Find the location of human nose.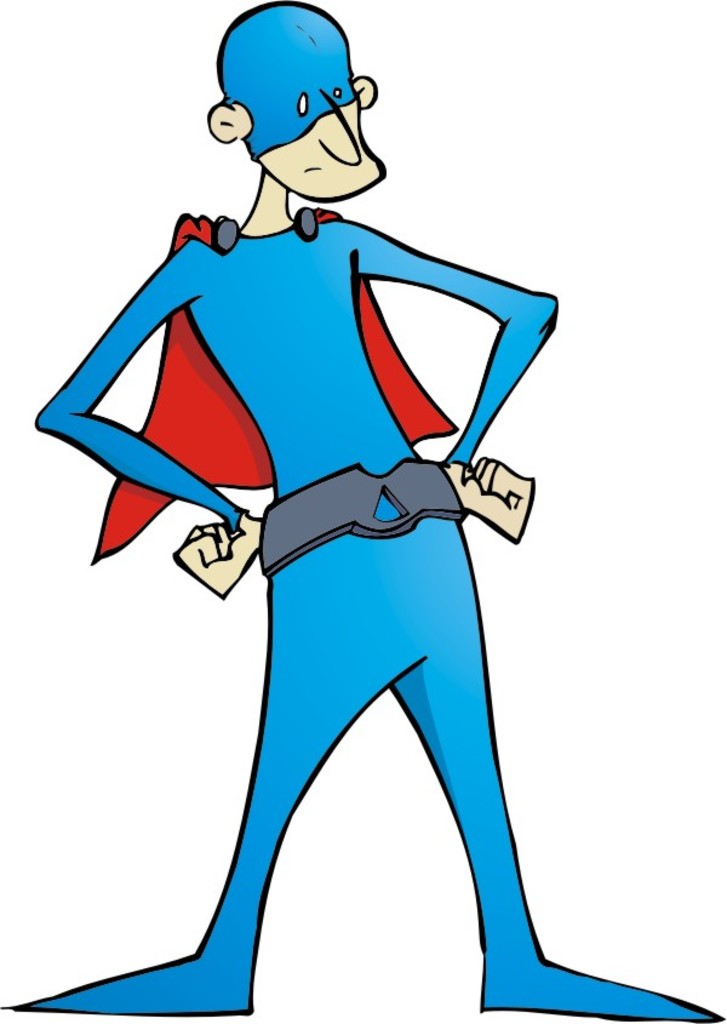
Location: bbox=(315, 90, 361, 165).
